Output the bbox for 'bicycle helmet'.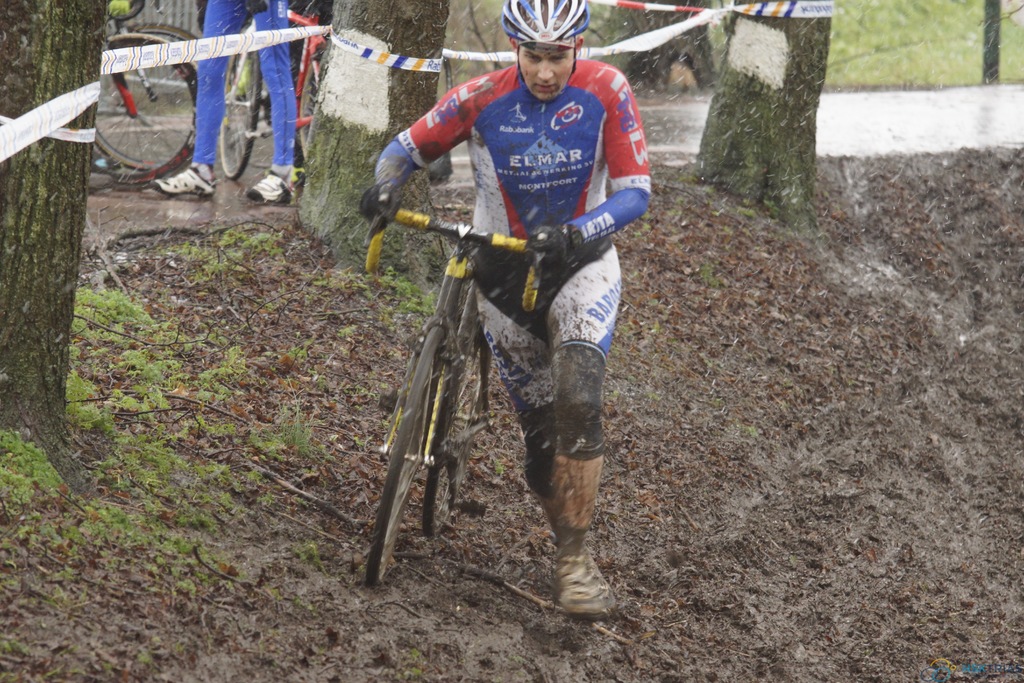
(504, 0, 585, 45).
